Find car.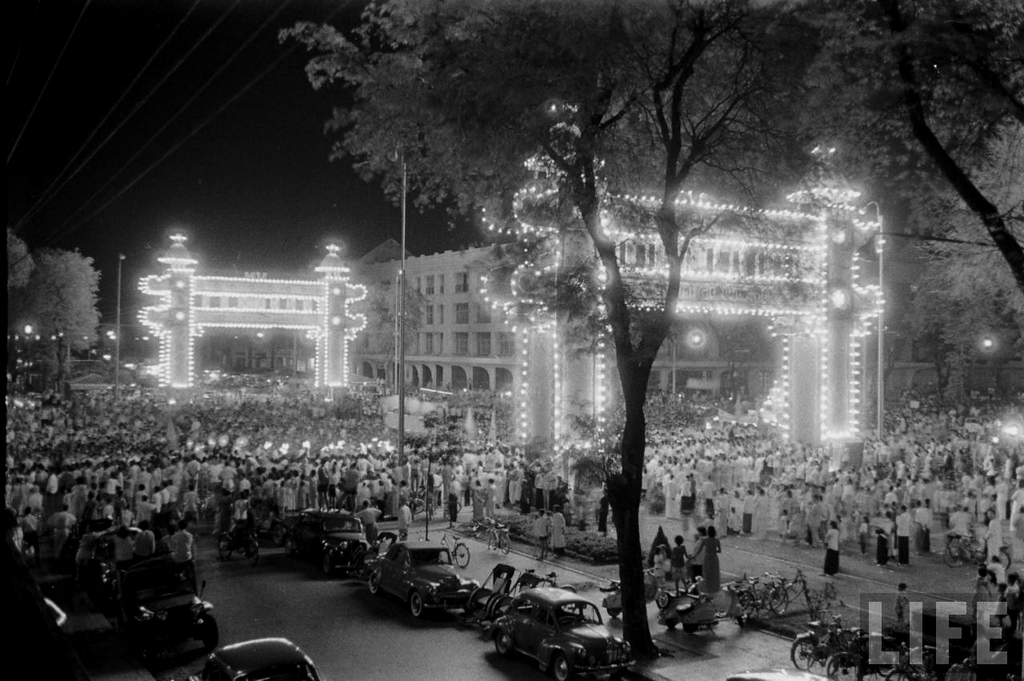
346:547:491:637.
